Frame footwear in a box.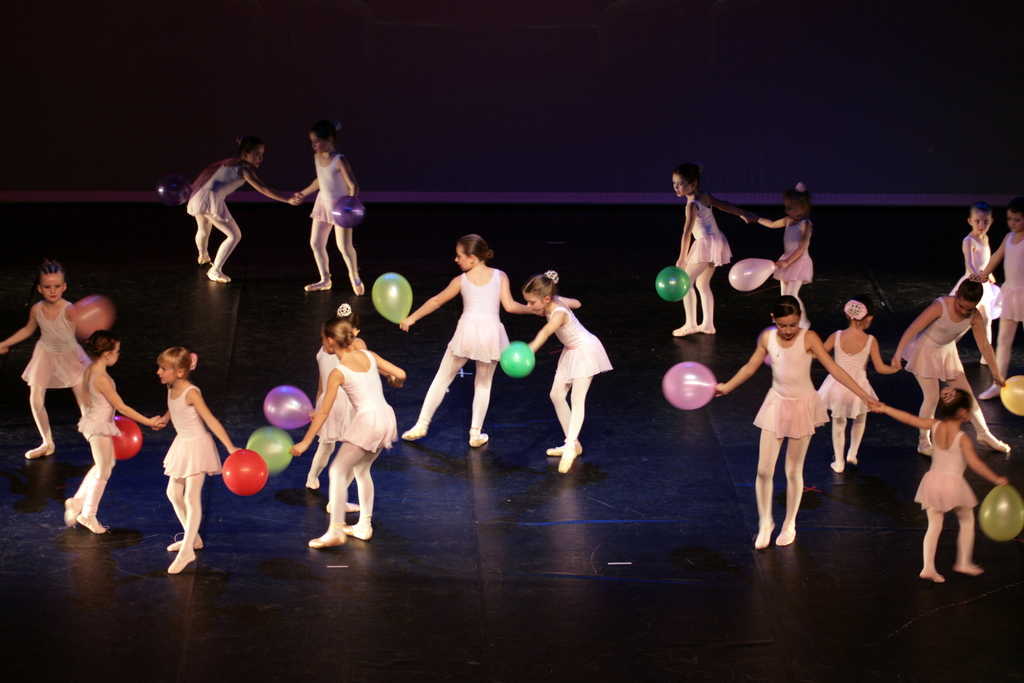
[x1=205, y1=267, x2=231, y2=282].
